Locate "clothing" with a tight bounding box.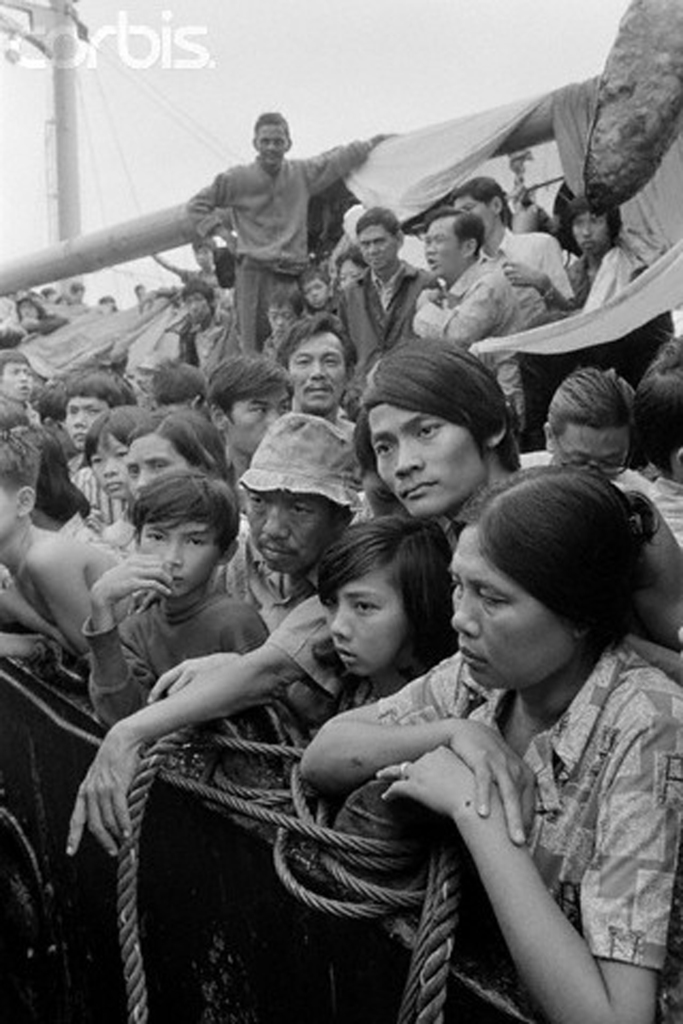
564, 237, 667, 376.
